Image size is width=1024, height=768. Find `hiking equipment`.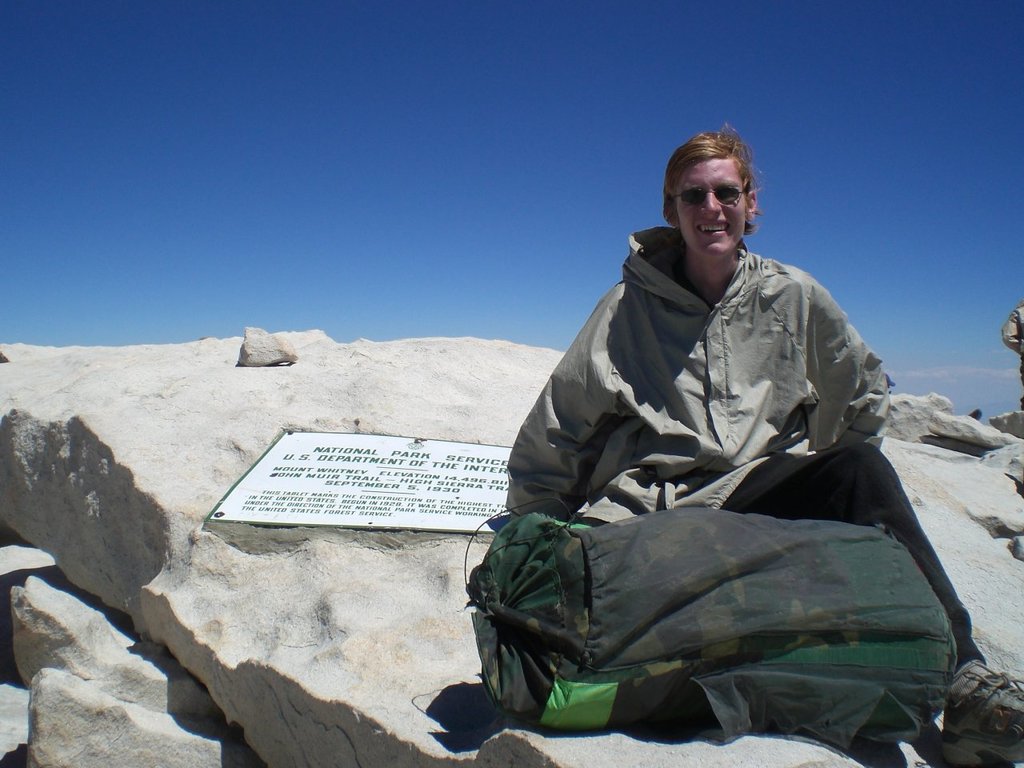
[x1=463, y1=502, x2=958, y2=756].
